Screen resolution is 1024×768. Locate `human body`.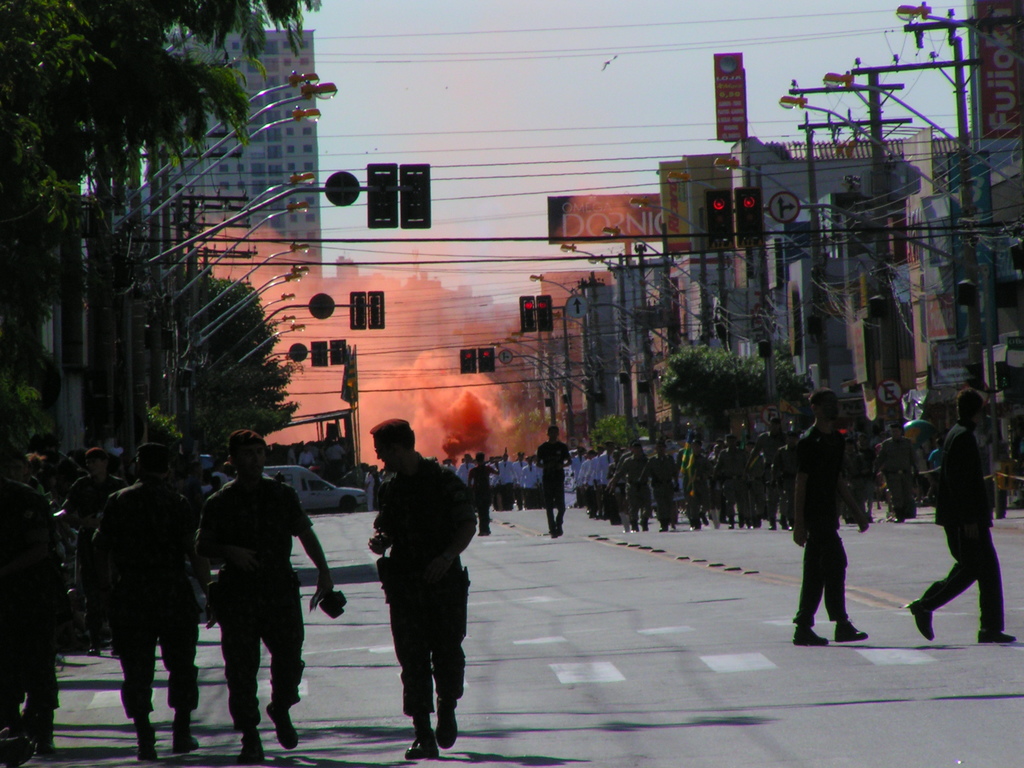
bbox=[0, 478, 72, 767].
